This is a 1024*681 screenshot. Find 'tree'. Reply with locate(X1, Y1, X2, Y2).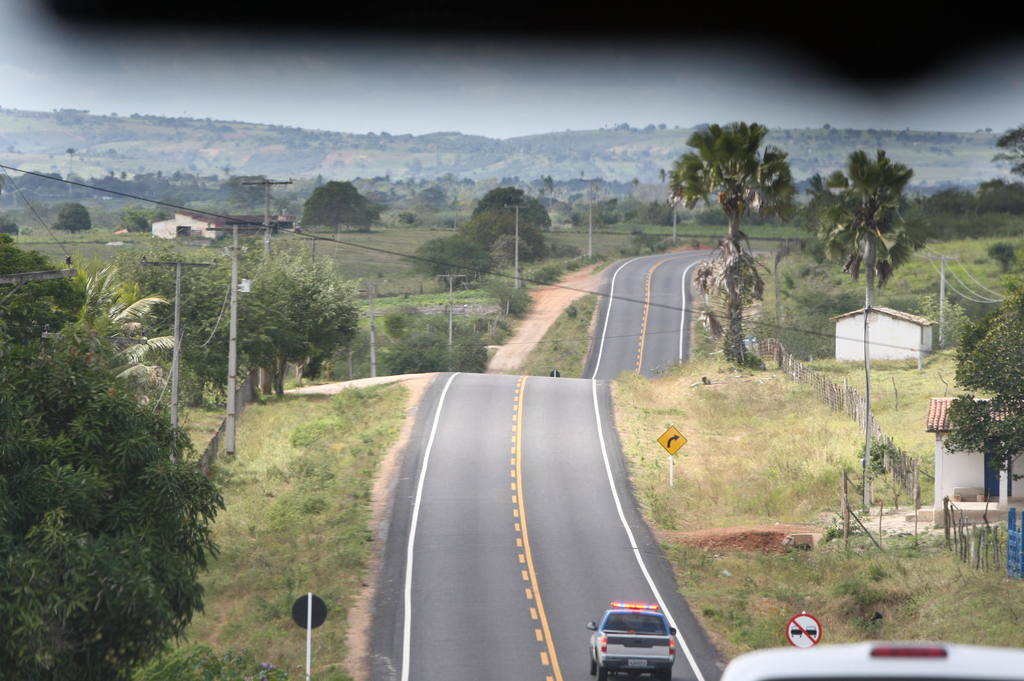
locate(665, 121, 803, 382).
